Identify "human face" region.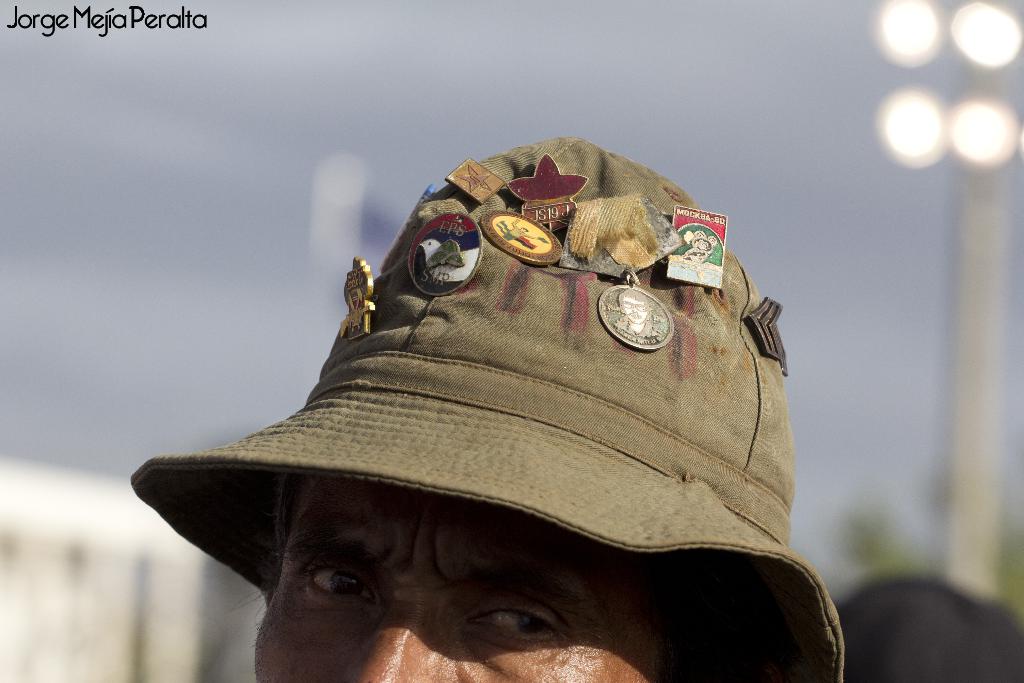
Region: select_region(247, 472, 675, 682).
